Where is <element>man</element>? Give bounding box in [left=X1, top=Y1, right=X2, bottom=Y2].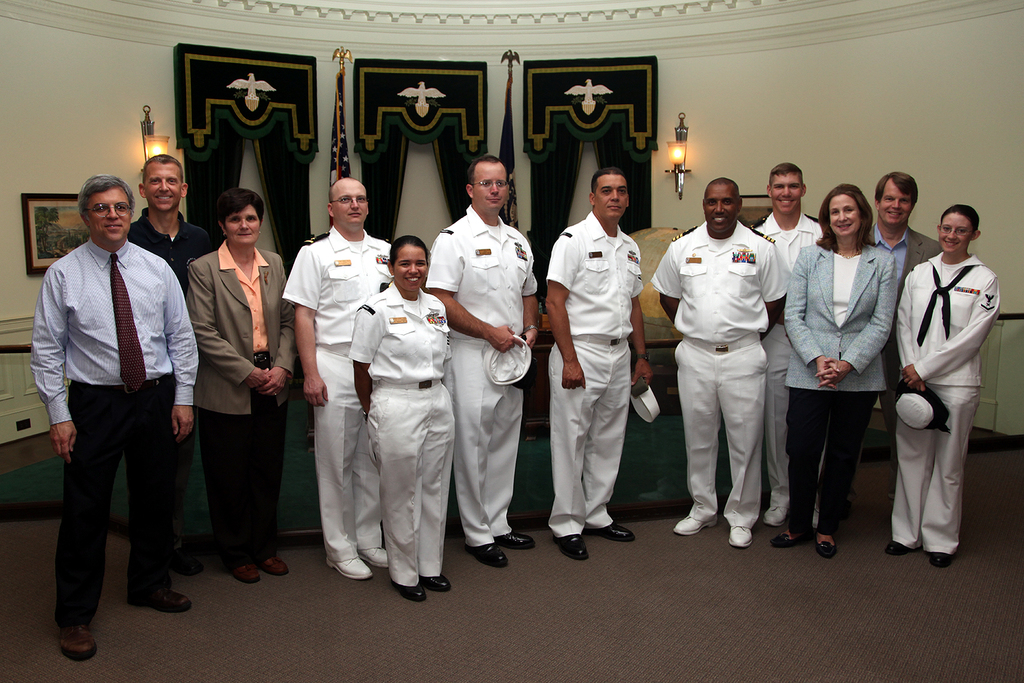
[left=751, top=158, right=832, bottom=531].
